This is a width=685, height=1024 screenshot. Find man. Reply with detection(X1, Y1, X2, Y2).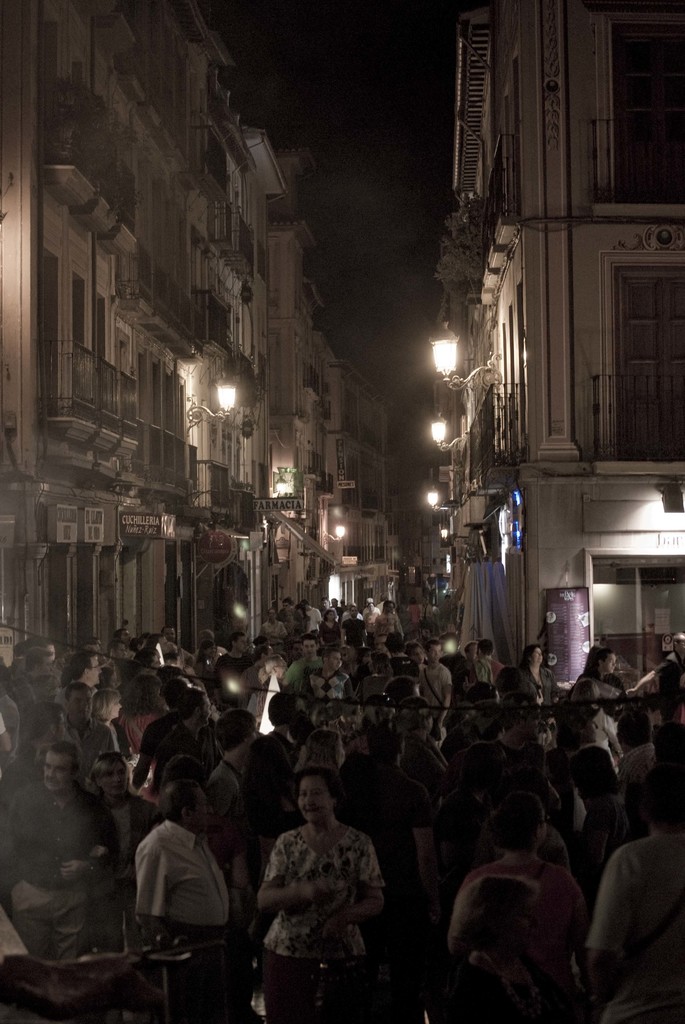
detection(115, 629, 129, 643).
